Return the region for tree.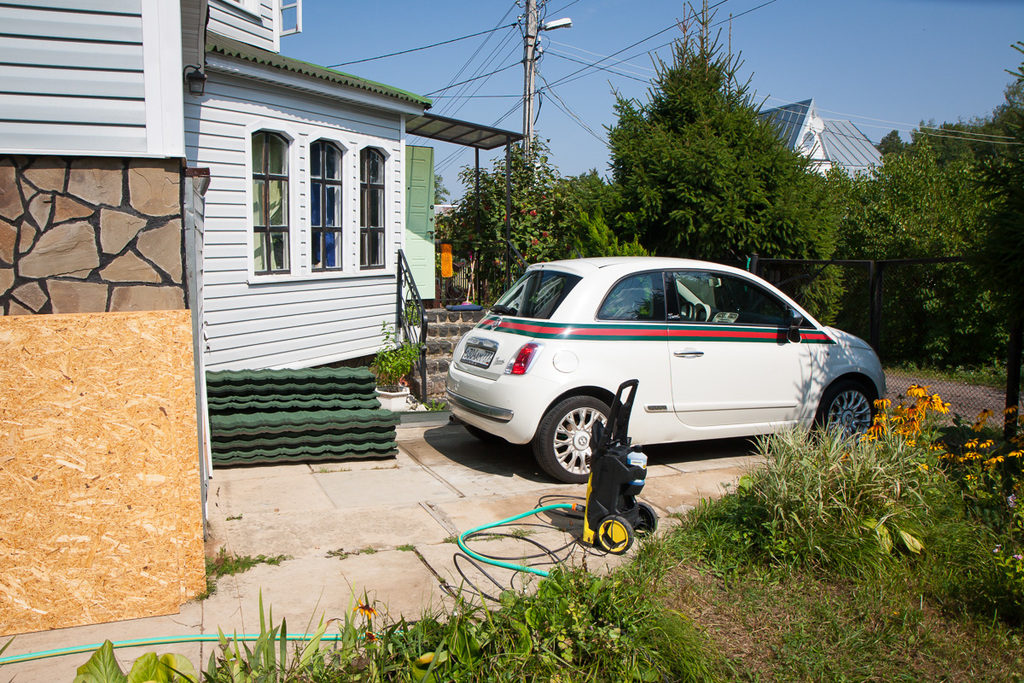
x1=576, y1=213, x2=660, y2=254.
